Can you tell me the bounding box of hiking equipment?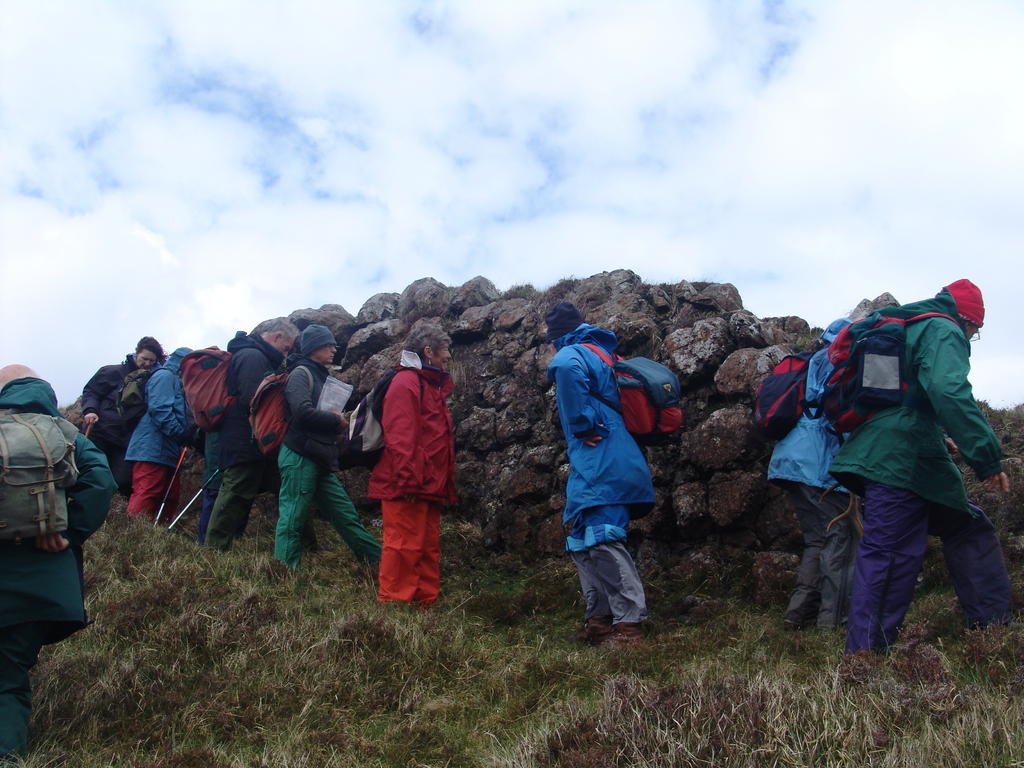
166 463 223 528.
